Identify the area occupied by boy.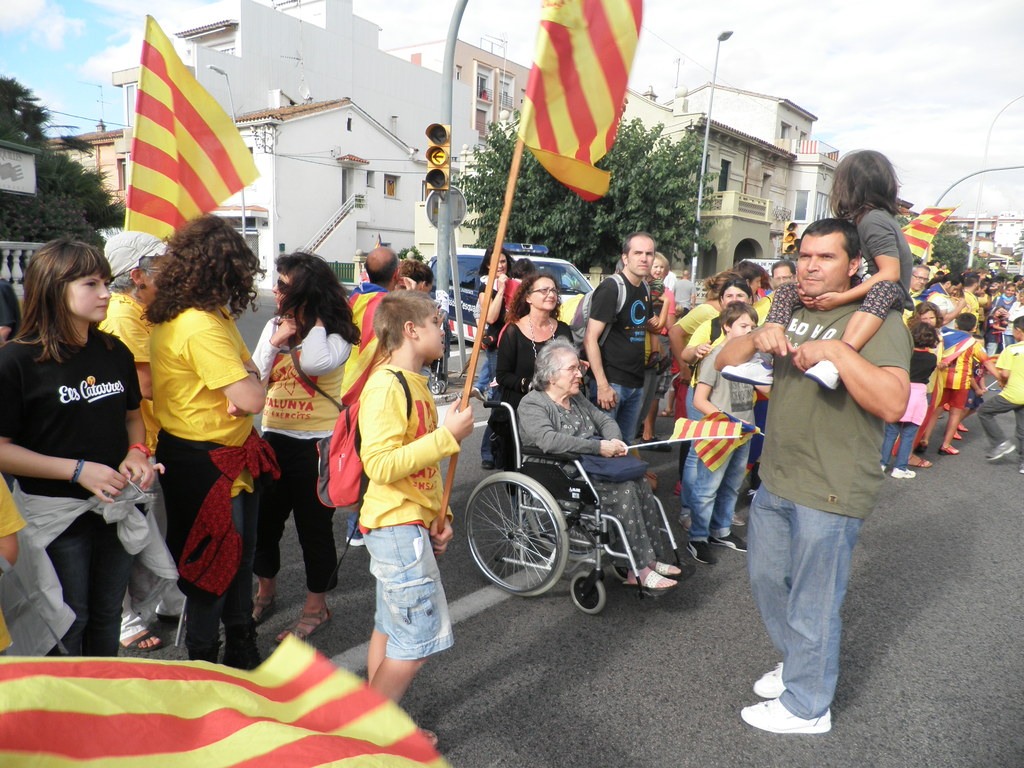
Area: bbox(976, 315, 1023, 474).
